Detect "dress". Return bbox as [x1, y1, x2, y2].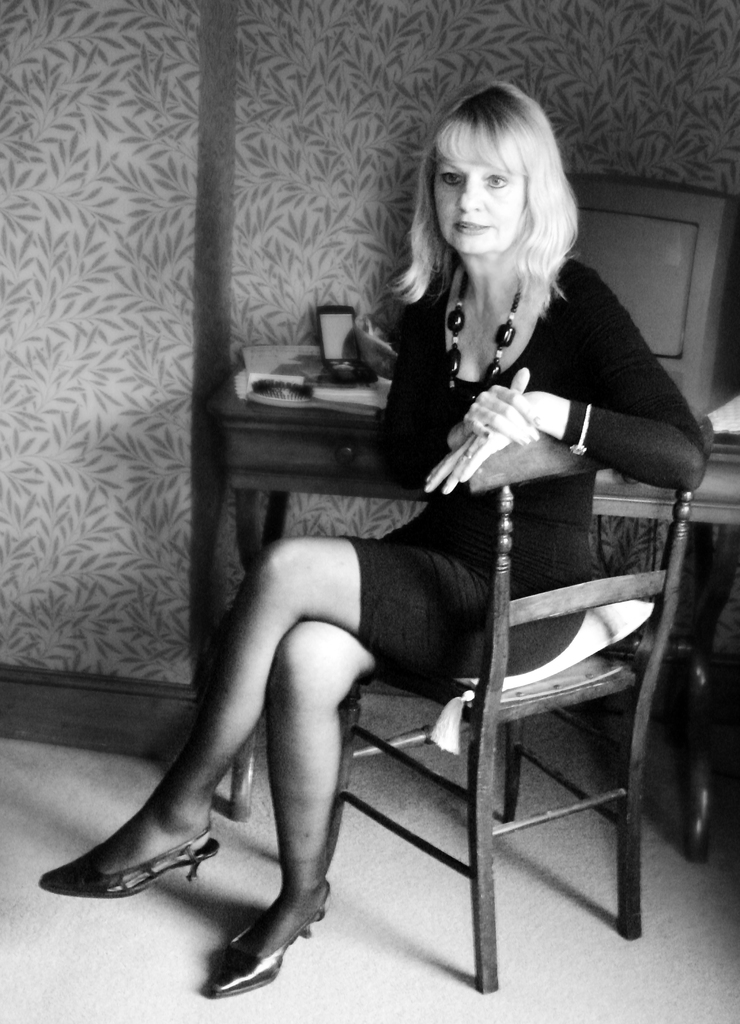
[350, 254, 691, 679].
